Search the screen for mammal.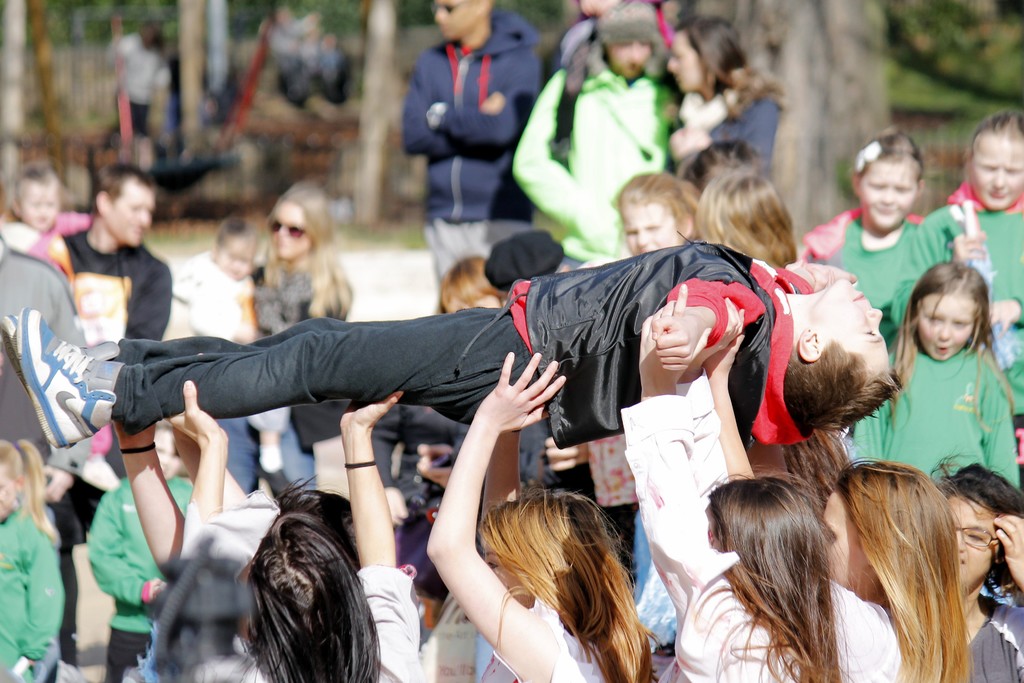
Found at bbox=(929, 449, 1023, 682).
